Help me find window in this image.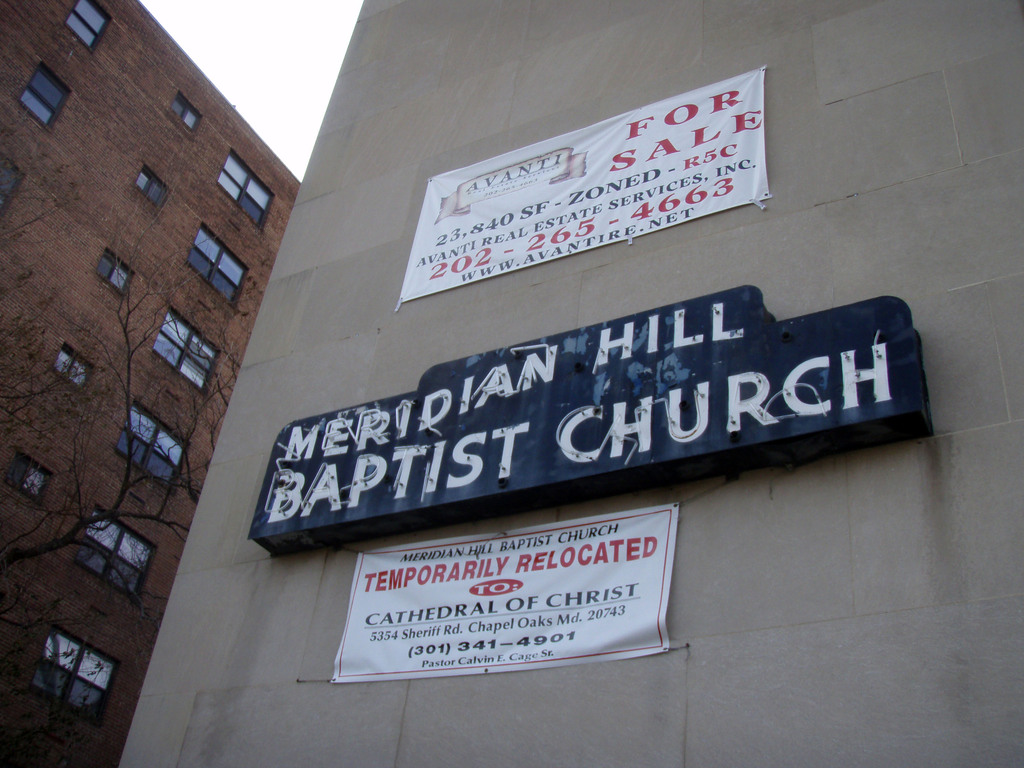
Found it: bbox=[0, 145, 20, 210].
